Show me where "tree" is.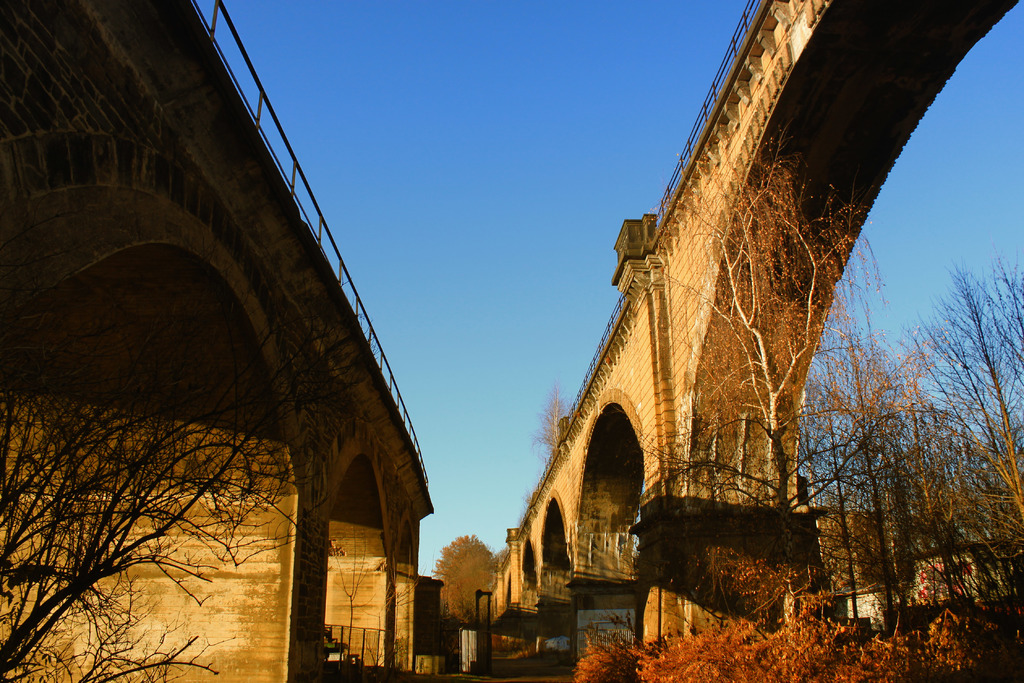
"tree" is at <region>530, 378, 572, 466</region>.
